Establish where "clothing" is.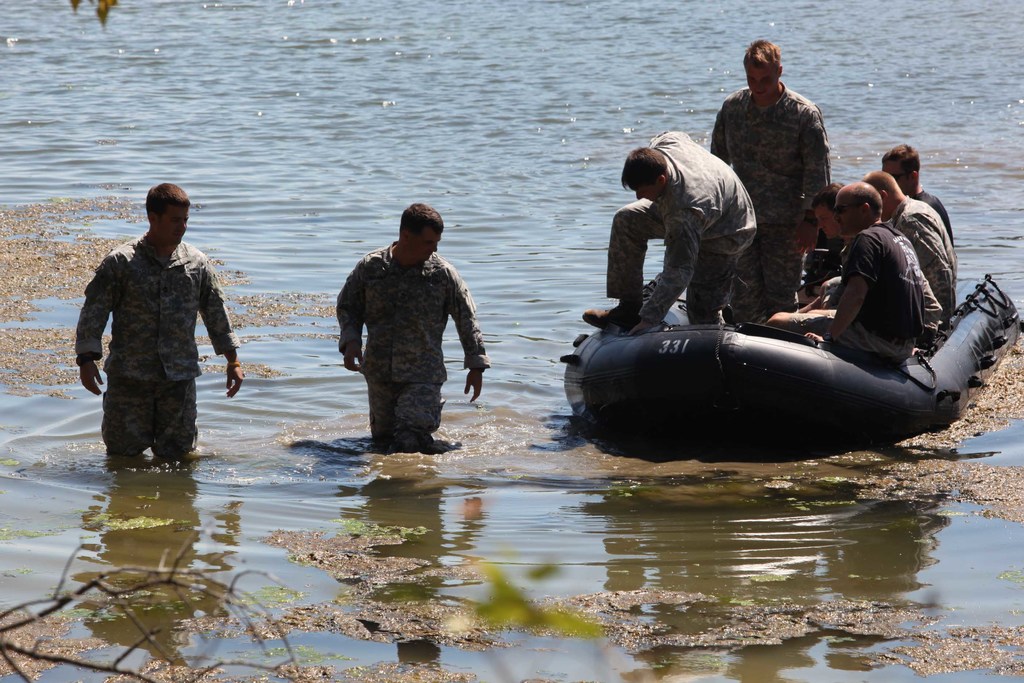
Established at Rect(72, 230, 244, 447).
